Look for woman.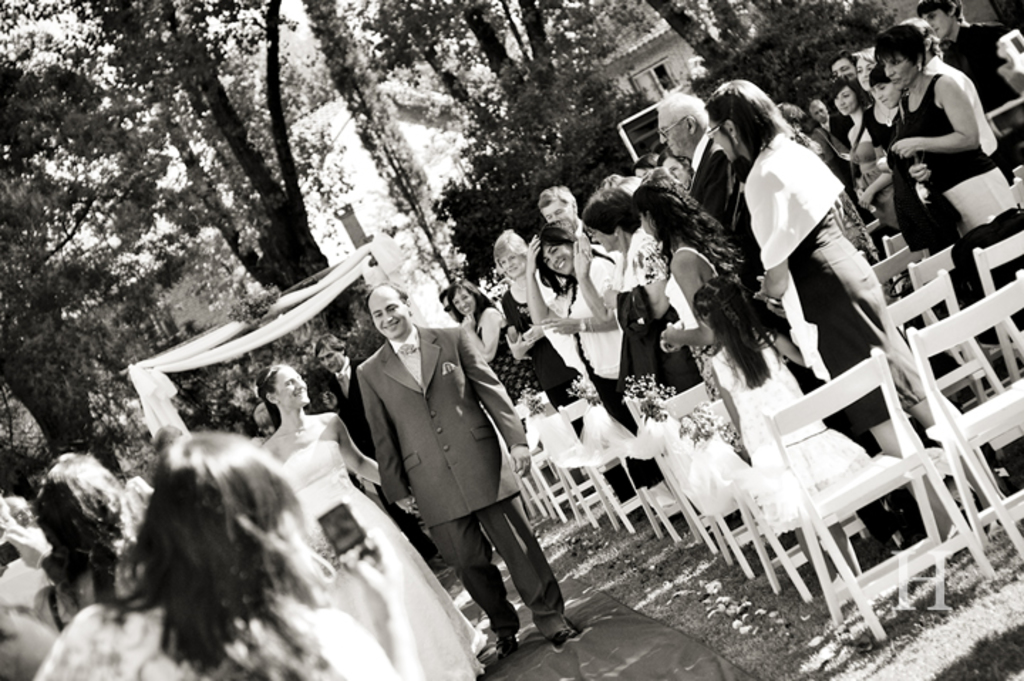
Found: 853, 48, 942, 245.
